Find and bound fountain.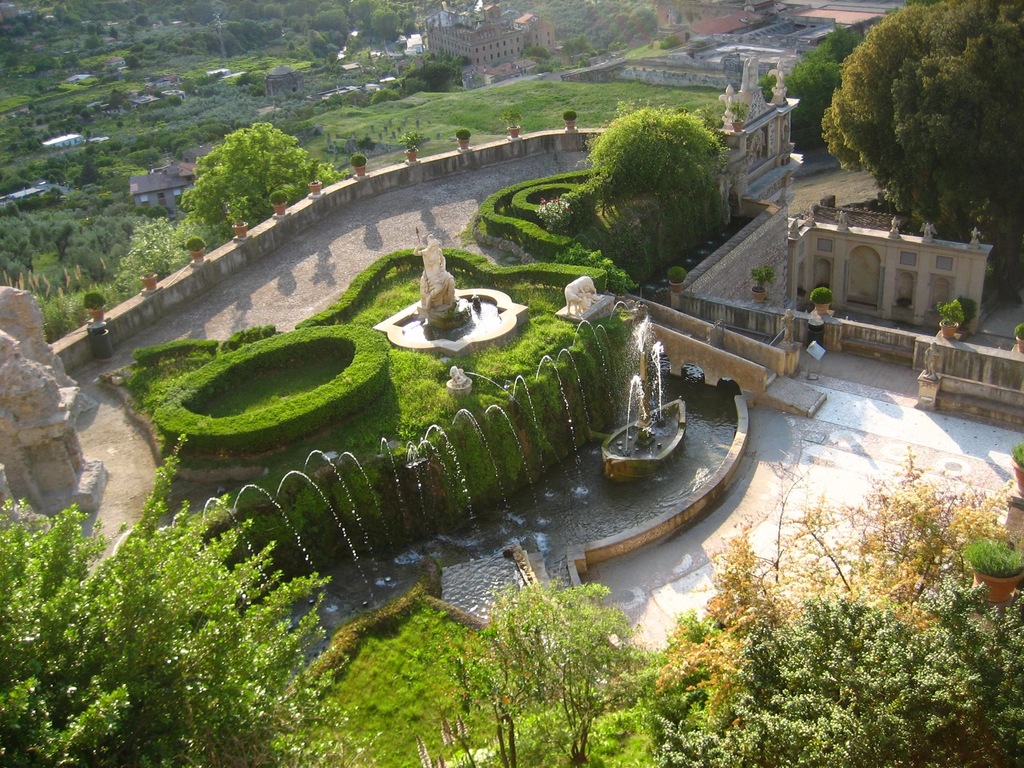
Bound: rect(231, 479, 319, 572).
